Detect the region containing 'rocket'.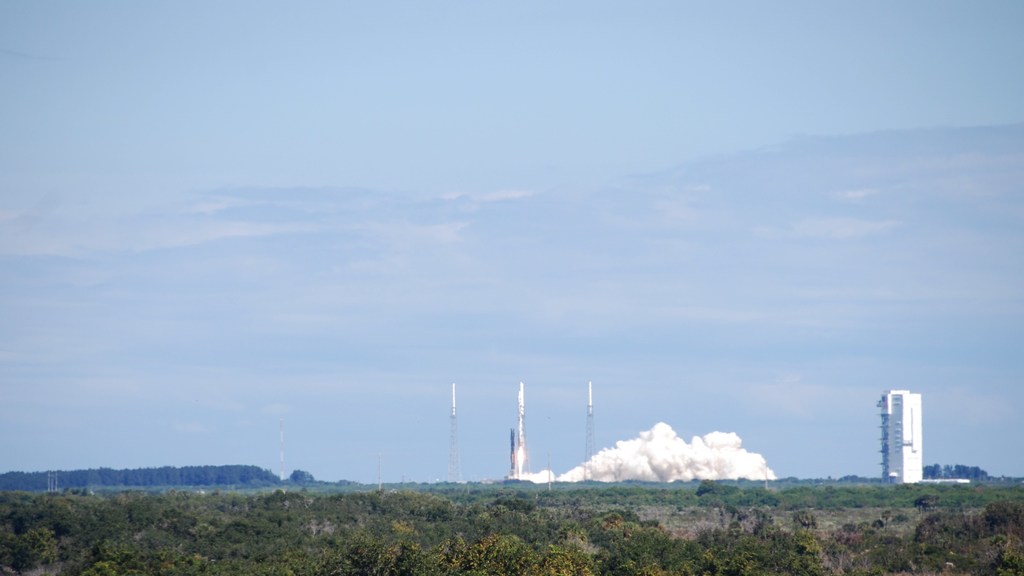
(left=520, top=386, right=525, bottom=438).
